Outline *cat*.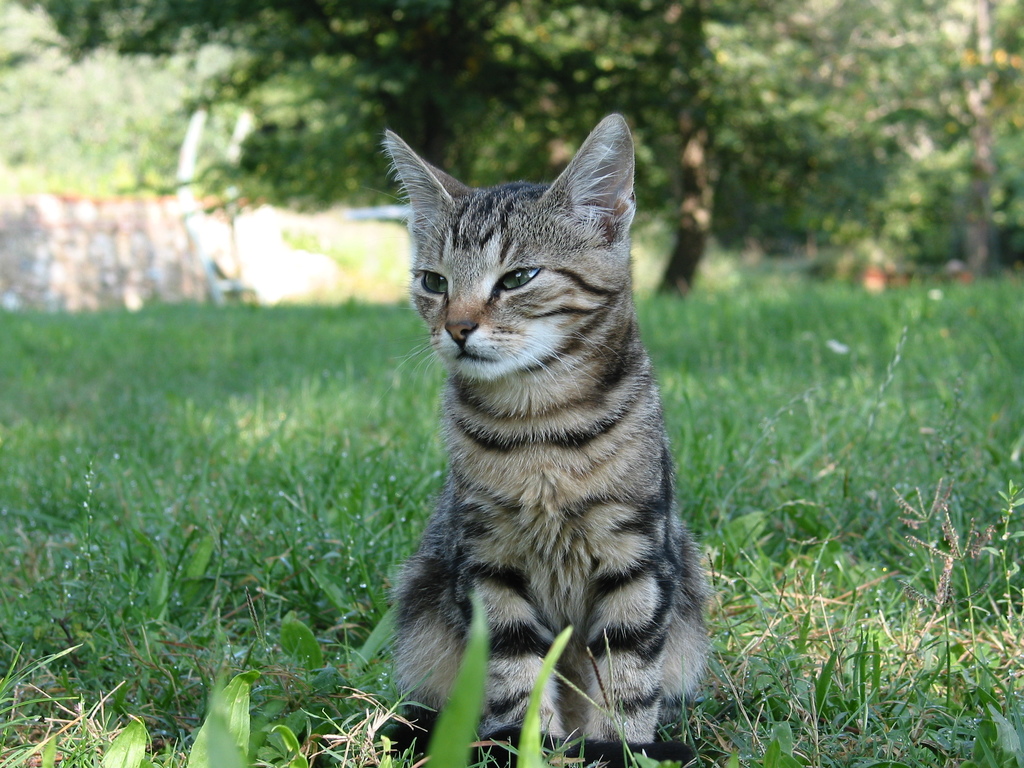
Outline: (left=385, top=108, right=723, bottom=764).
